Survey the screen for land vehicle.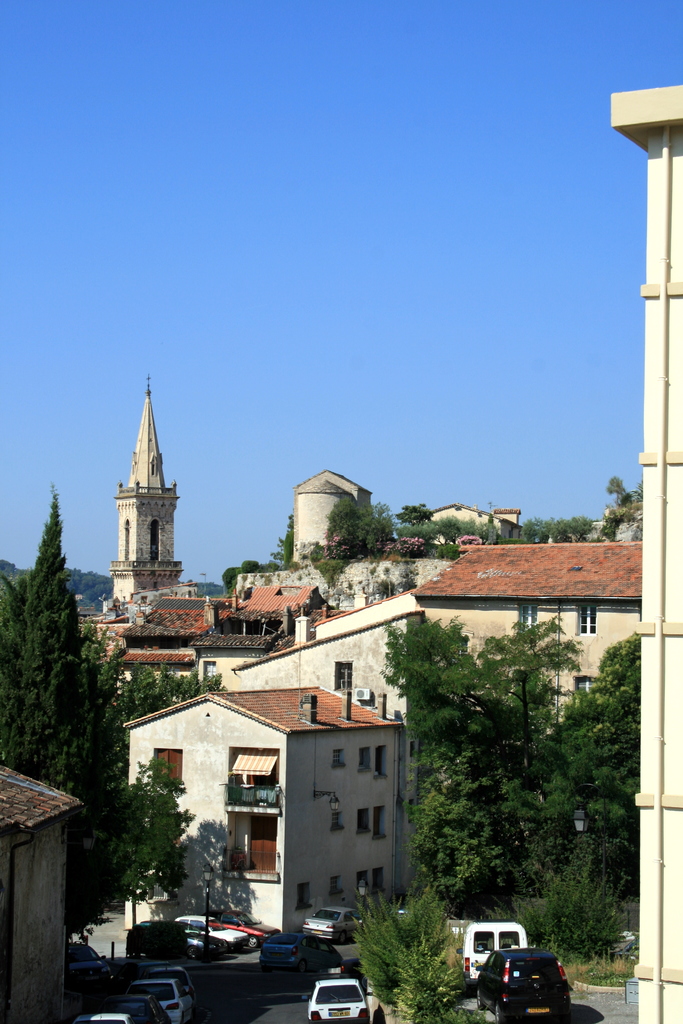
Survey found: 305/906/363/943.
